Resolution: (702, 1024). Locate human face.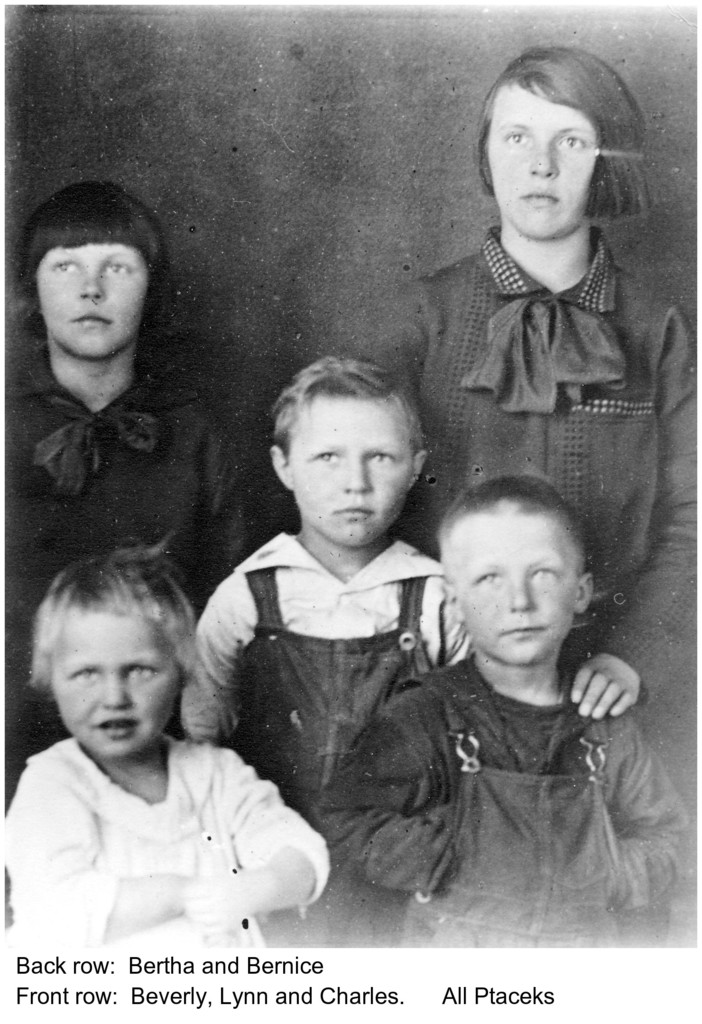
pyautogui.locateOnScreen(449, 510, 571, 668).
